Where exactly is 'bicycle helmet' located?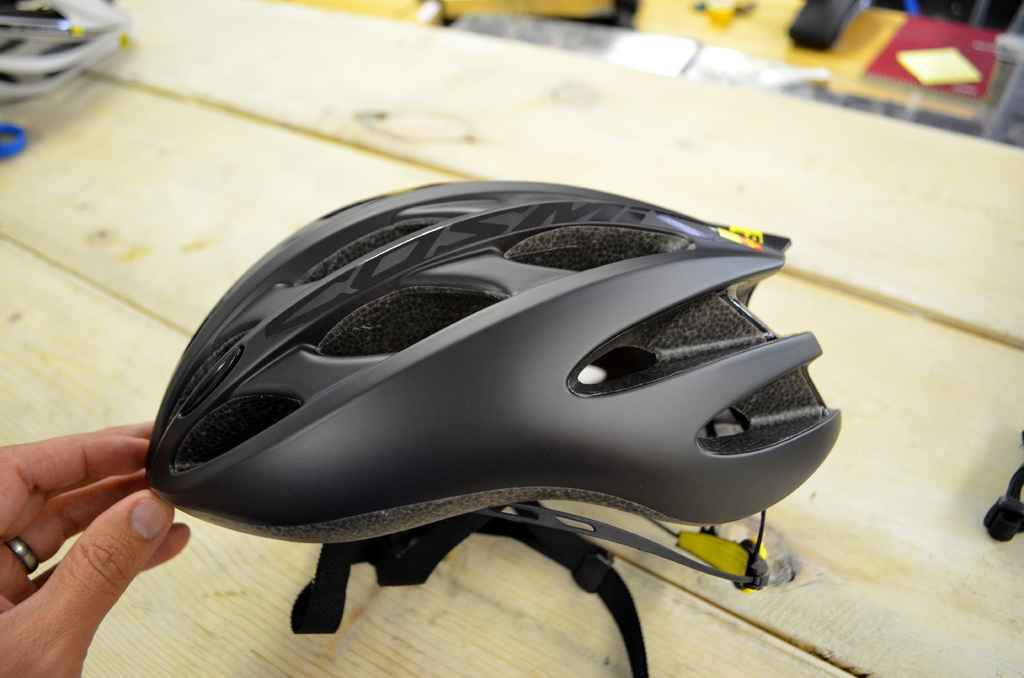
Its bounding box is 91 168 829 661.
